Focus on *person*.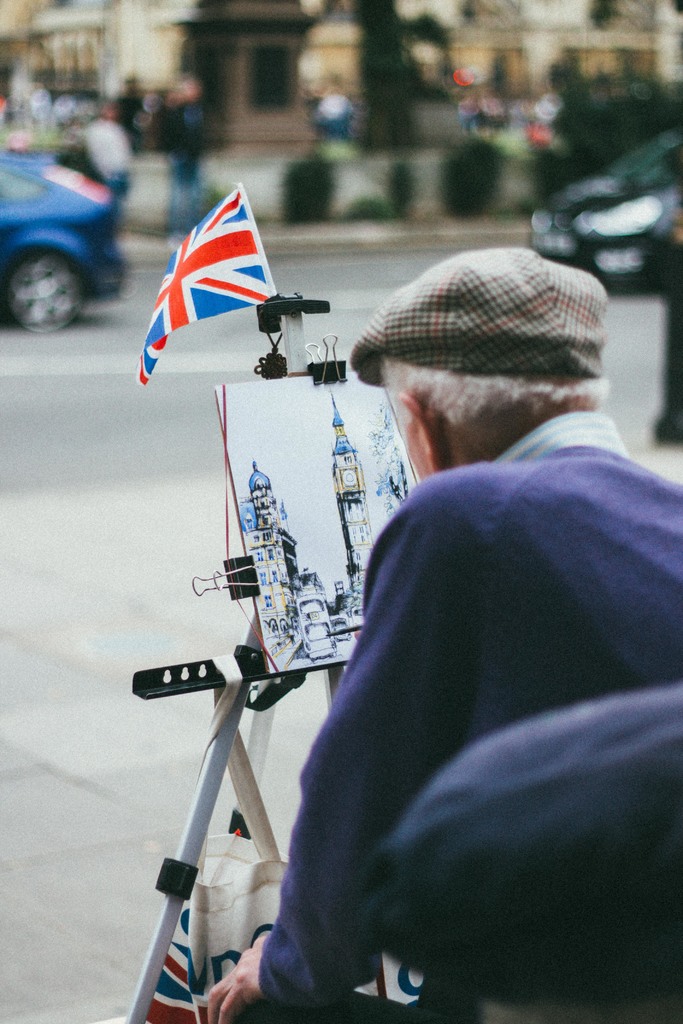
Focused at l=162, t=74, r=199, b=239.
